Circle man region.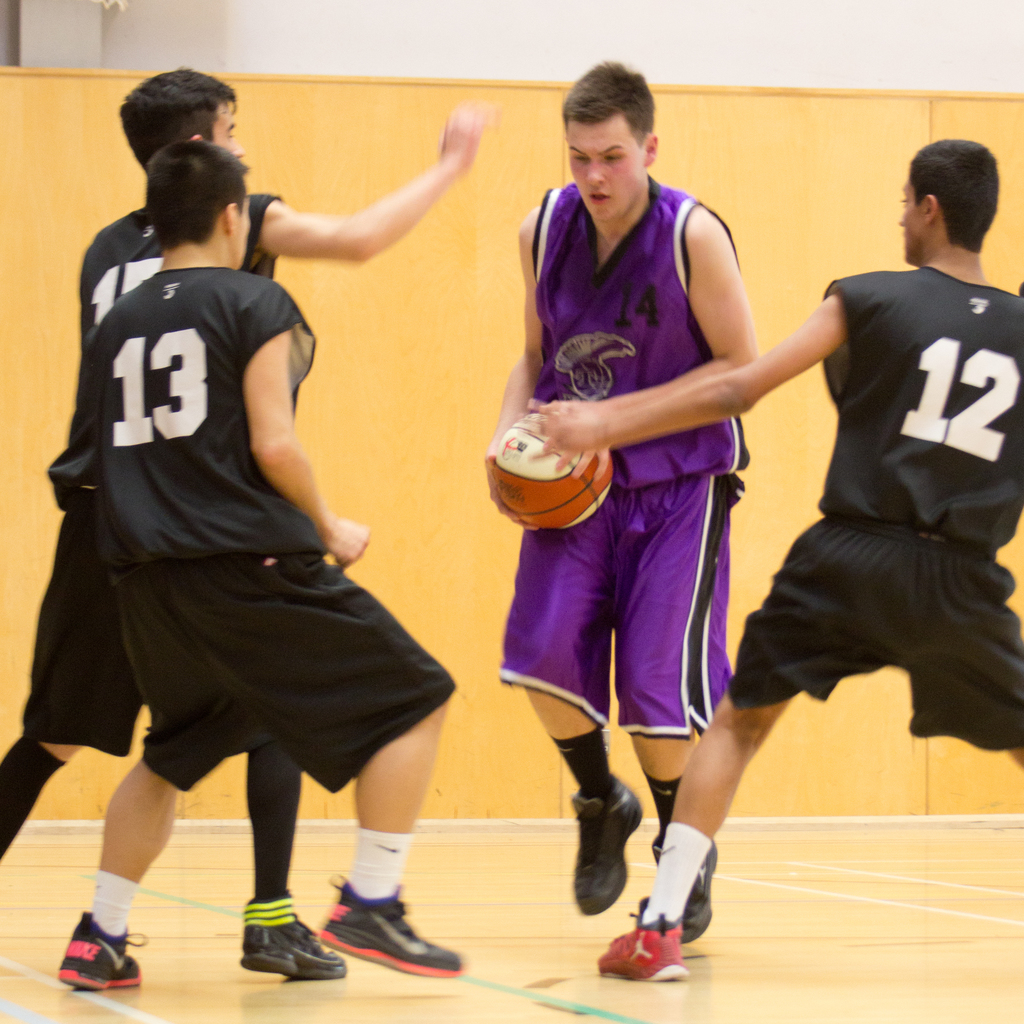
Region: bbox=(493, 57, 767, 940).
